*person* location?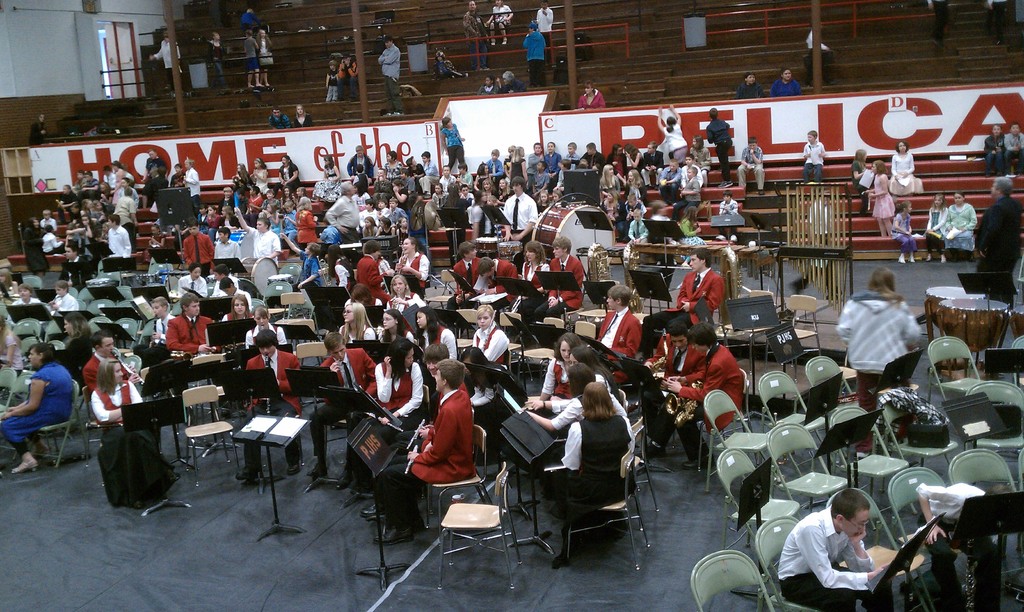
box(71, 332, 138, 410)
